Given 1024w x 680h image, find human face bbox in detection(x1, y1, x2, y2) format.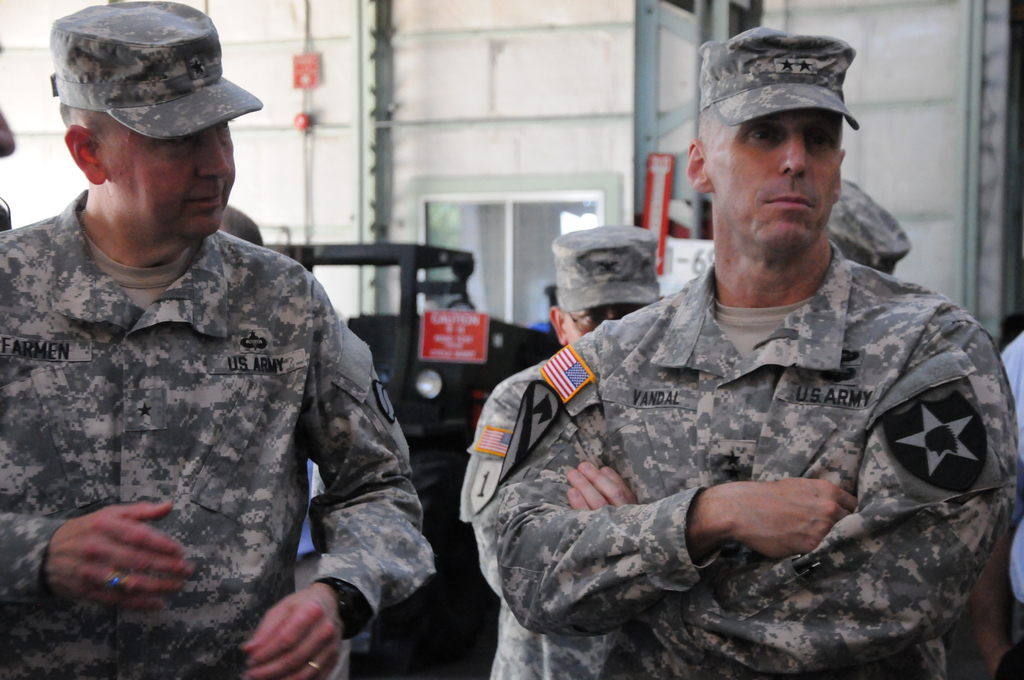
detection(564, 303, 645, 344).
